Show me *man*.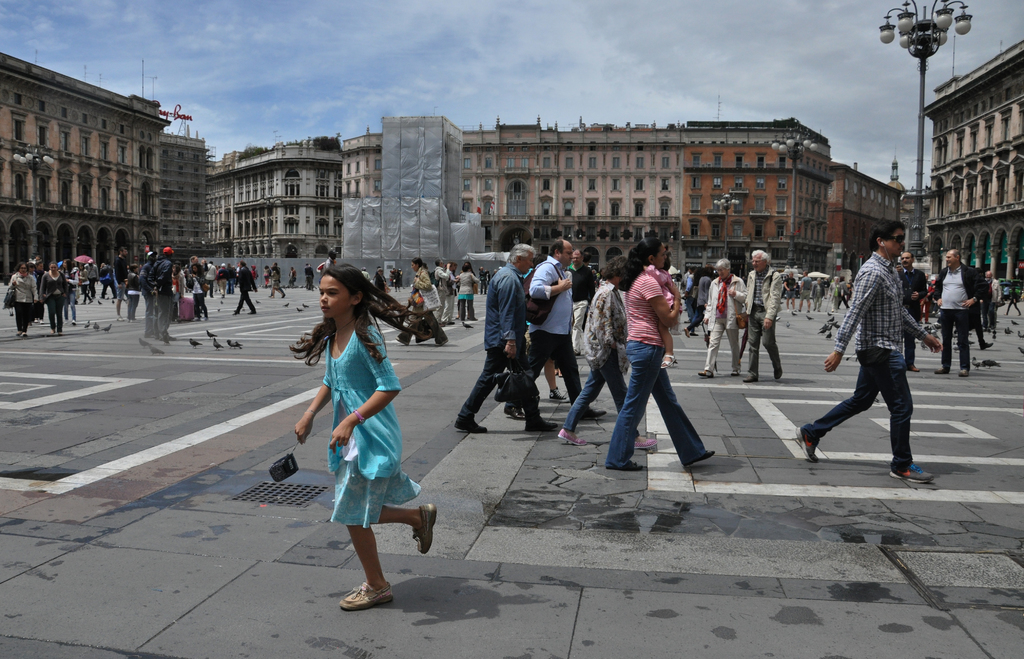
*man* is here: 565,240,604,361.
